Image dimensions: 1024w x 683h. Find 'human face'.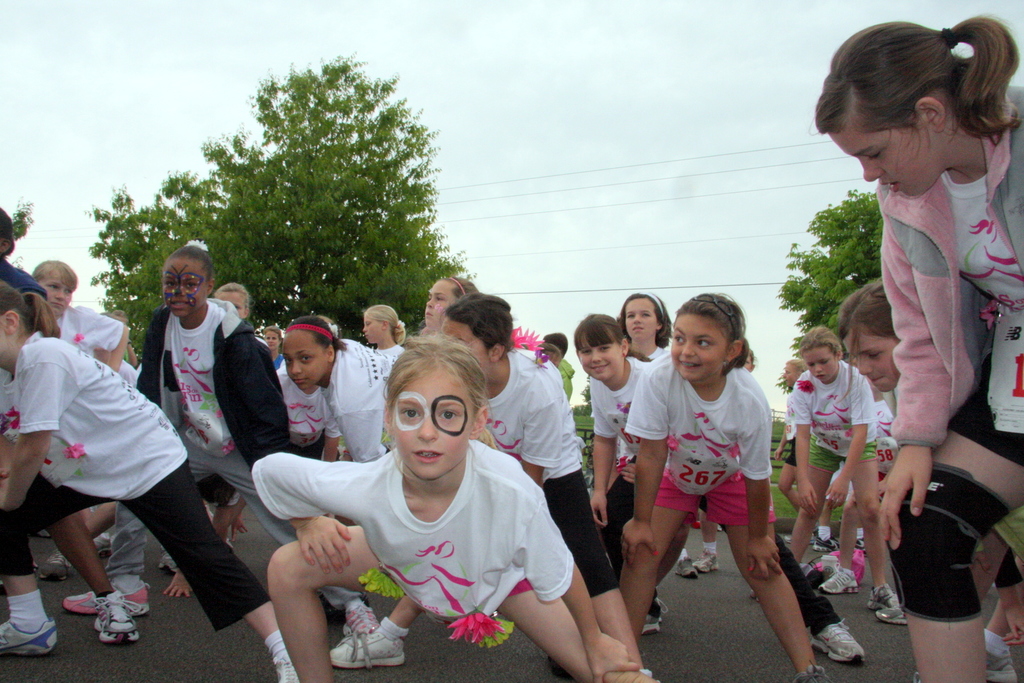
[670, 311, 725, 379].
